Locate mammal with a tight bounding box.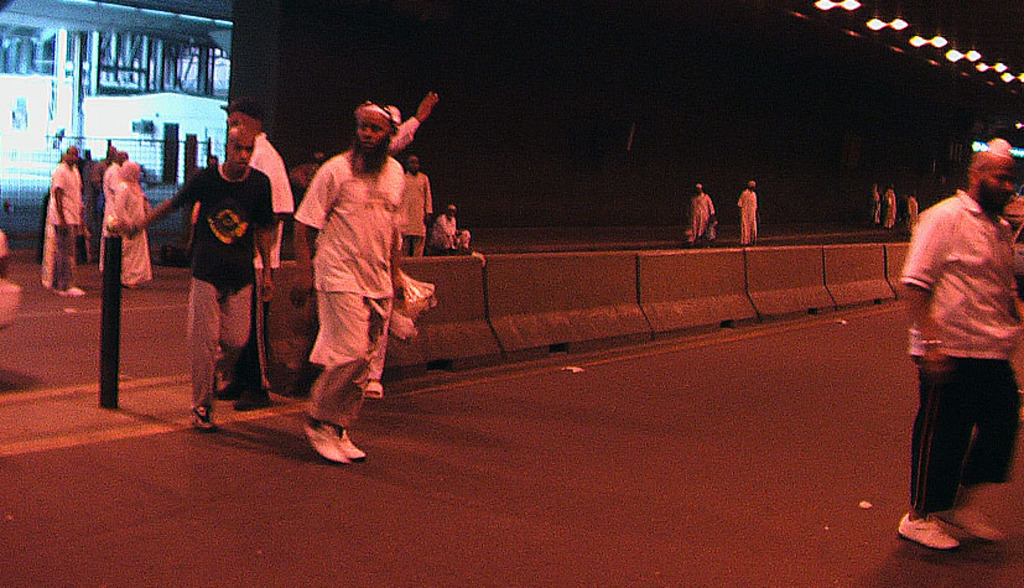
<box>738,178,761,248</box>.
